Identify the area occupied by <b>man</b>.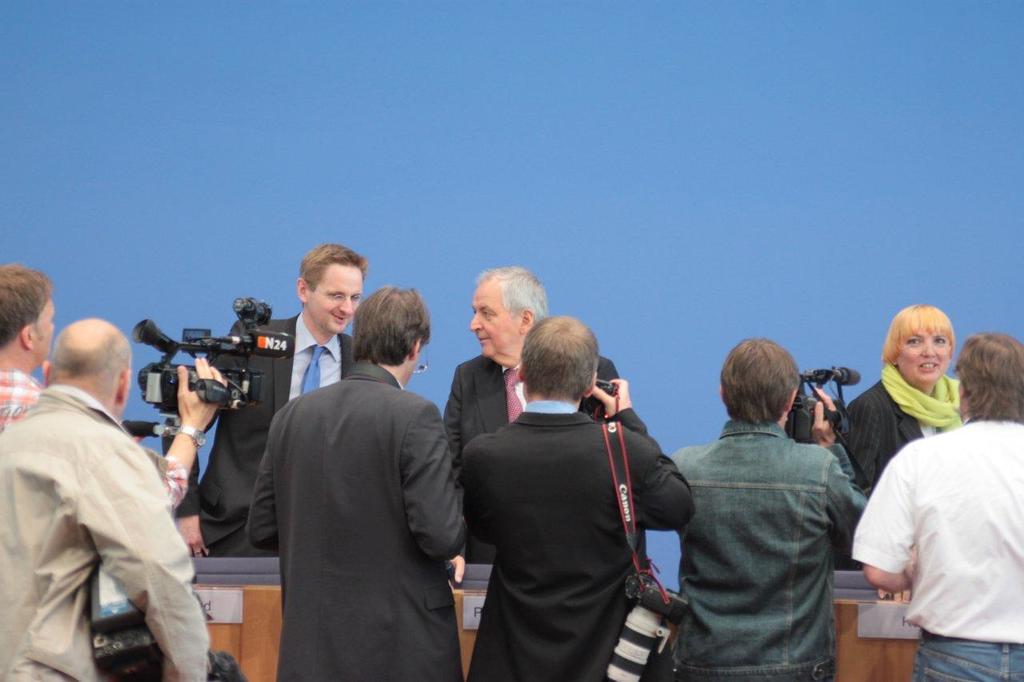
Area: <region>673, 336, 872, 681</region>.
